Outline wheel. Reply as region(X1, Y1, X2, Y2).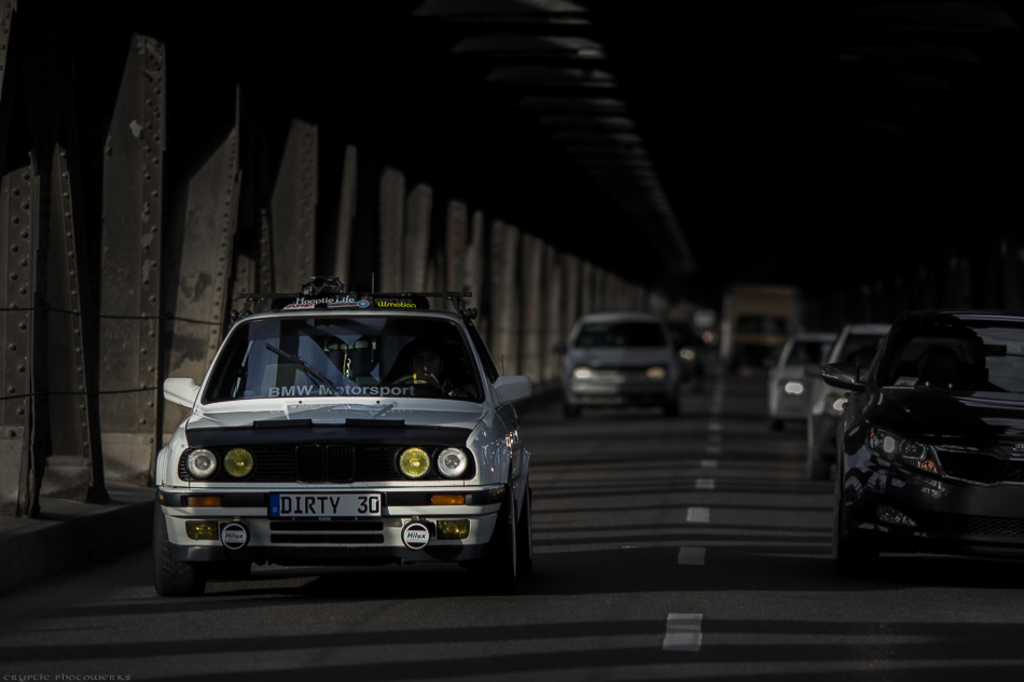
region(157, 502, 208, 598).
